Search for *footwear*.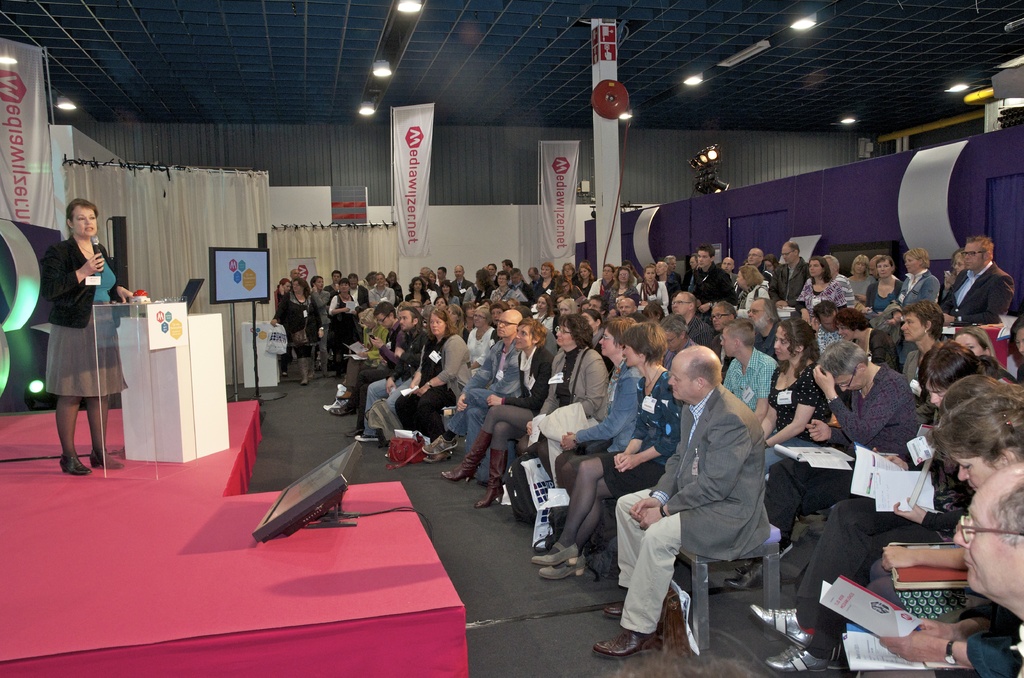
Found at {"x1": 477, "y1": 449, "x2": 511, "y2": 510}.
